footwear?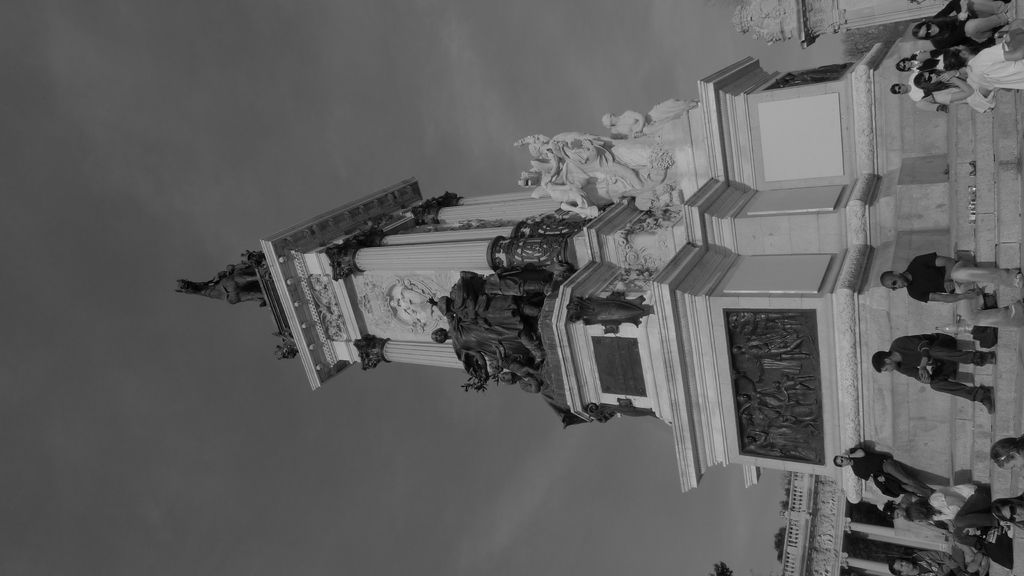
box=[982, 558, 989, 575]
